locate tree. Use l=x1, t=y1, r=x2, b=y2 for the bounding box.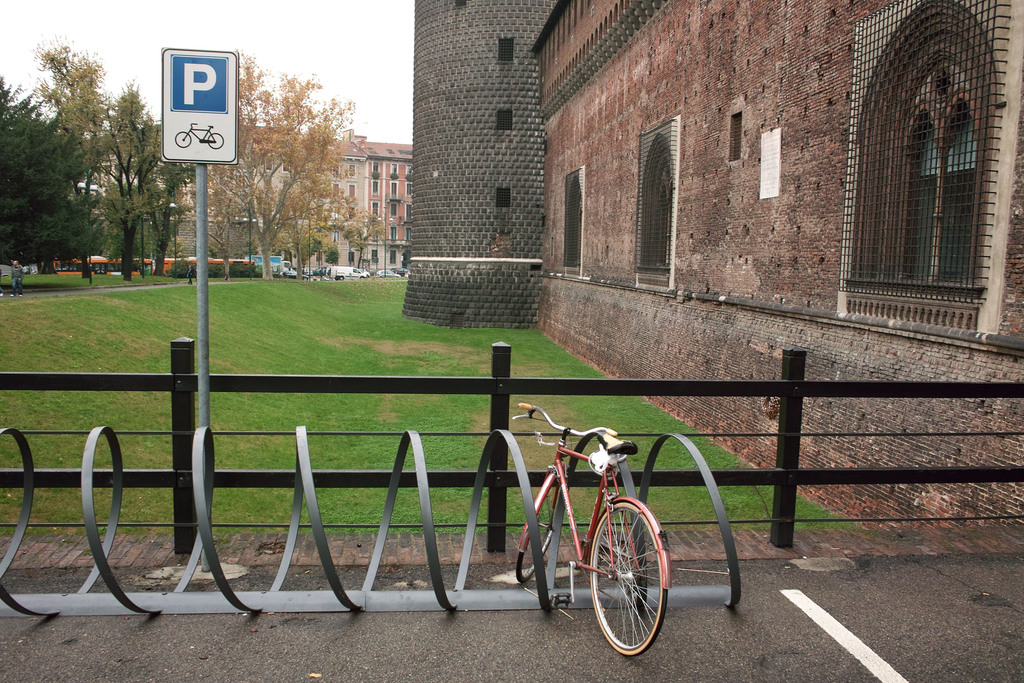
l=163, t=51, r=365, b=278.
